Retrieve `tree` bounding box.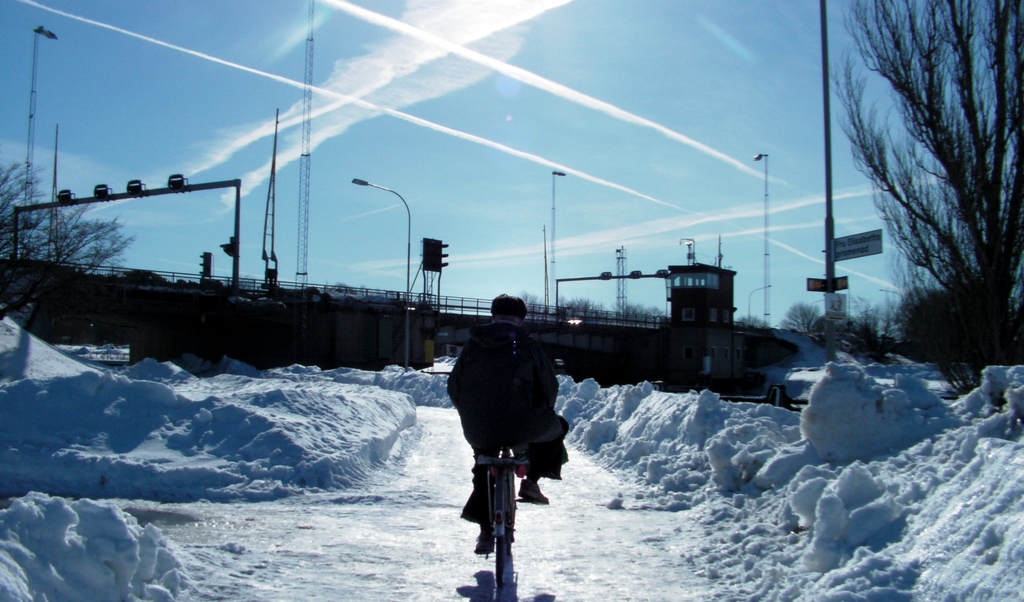
Bounding box: locate(783, 300, 819, 341).
